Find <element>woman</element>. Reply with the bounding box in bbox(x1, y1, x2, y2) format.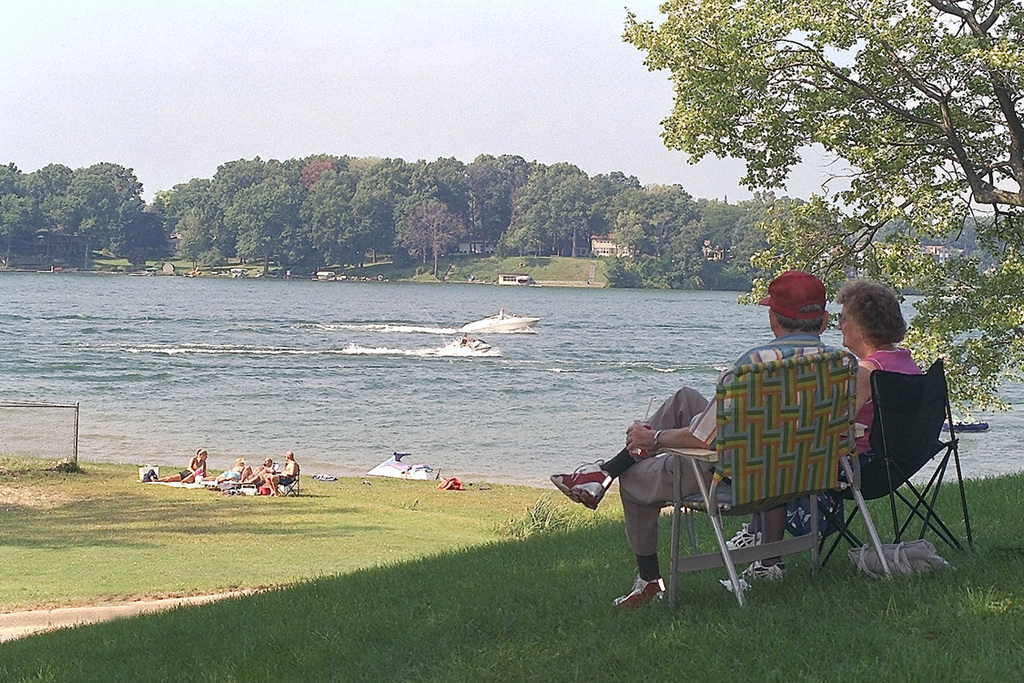
bbox(208, 457, 245, 486).
